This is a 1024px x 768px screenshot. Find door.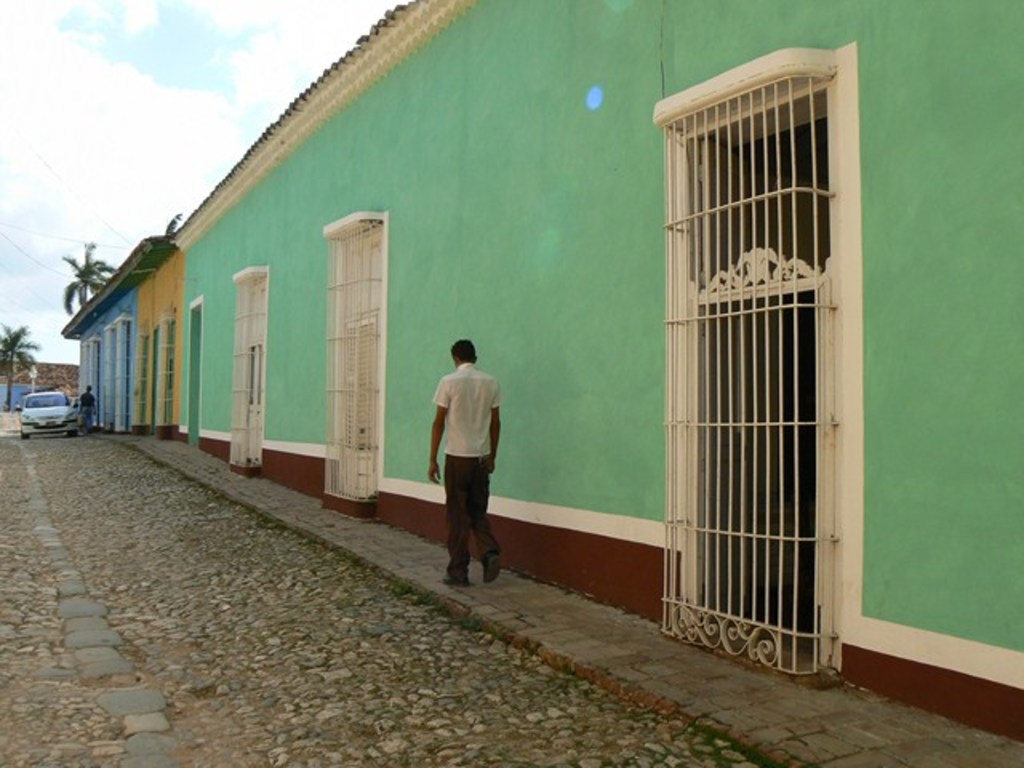
Bounding box: box(243, 272, 272, 462).
